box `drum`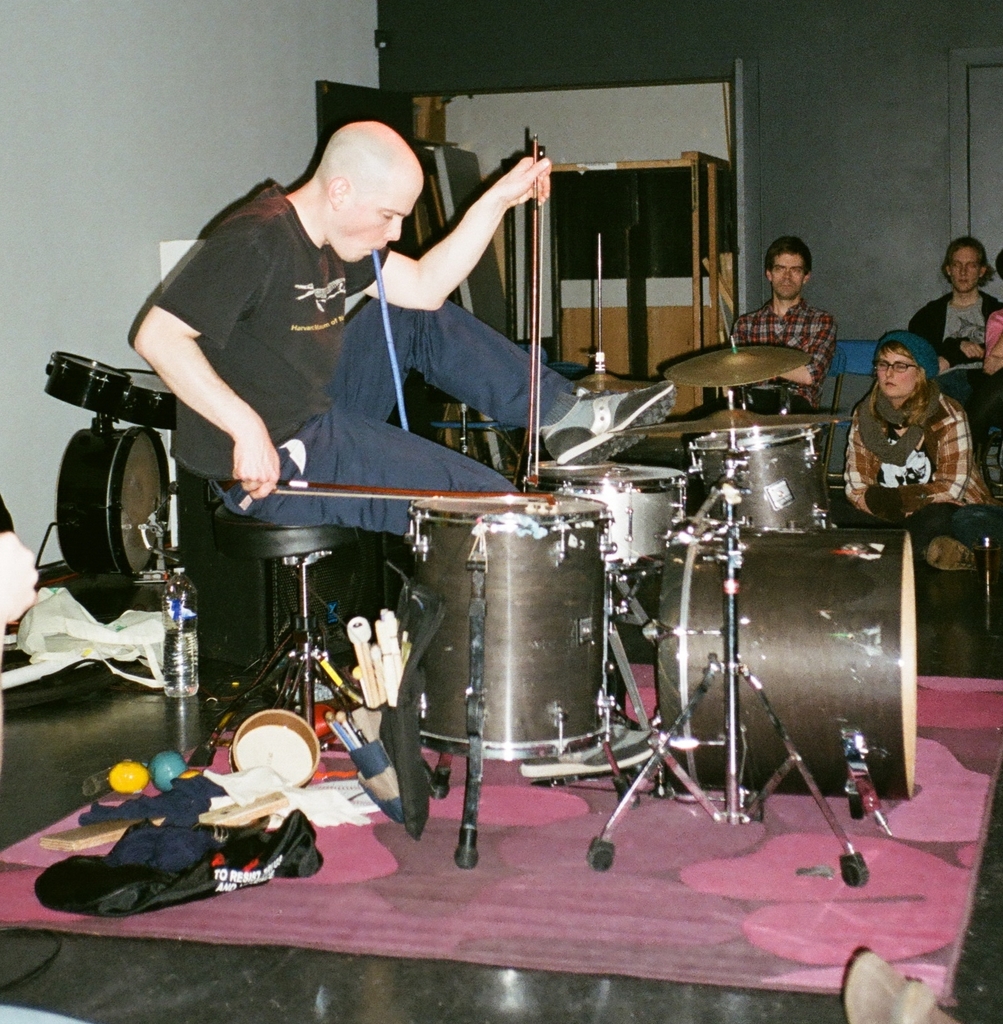
(left=540, top=465, right=685, bottom=576)
